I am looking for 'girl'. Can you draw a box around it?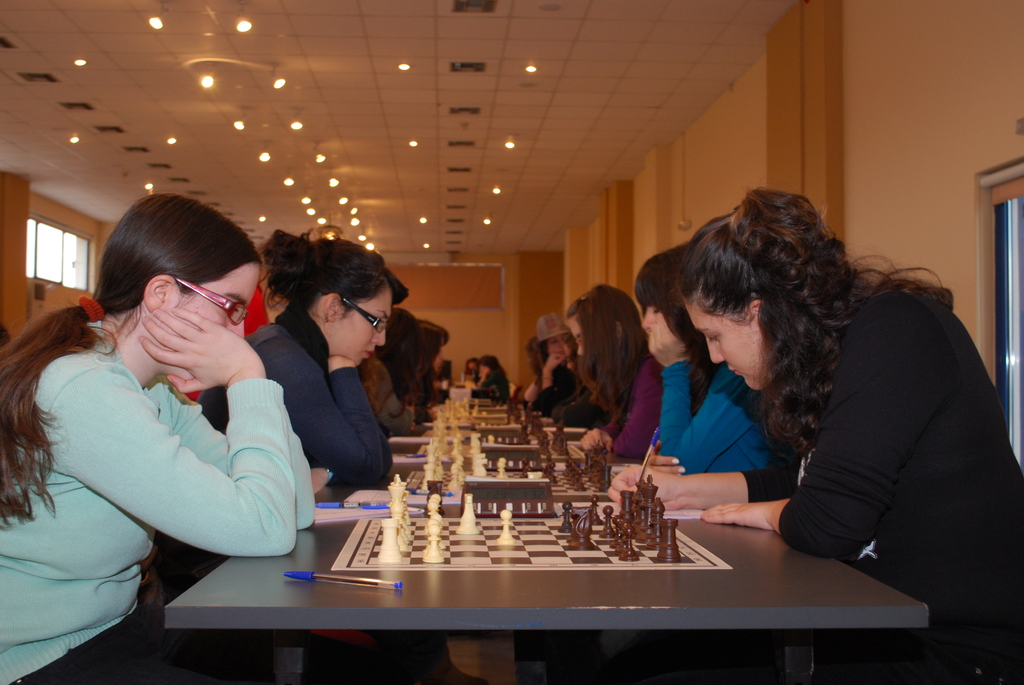
Sure, the bounding box is BBox(406, 311, 444, 404).
